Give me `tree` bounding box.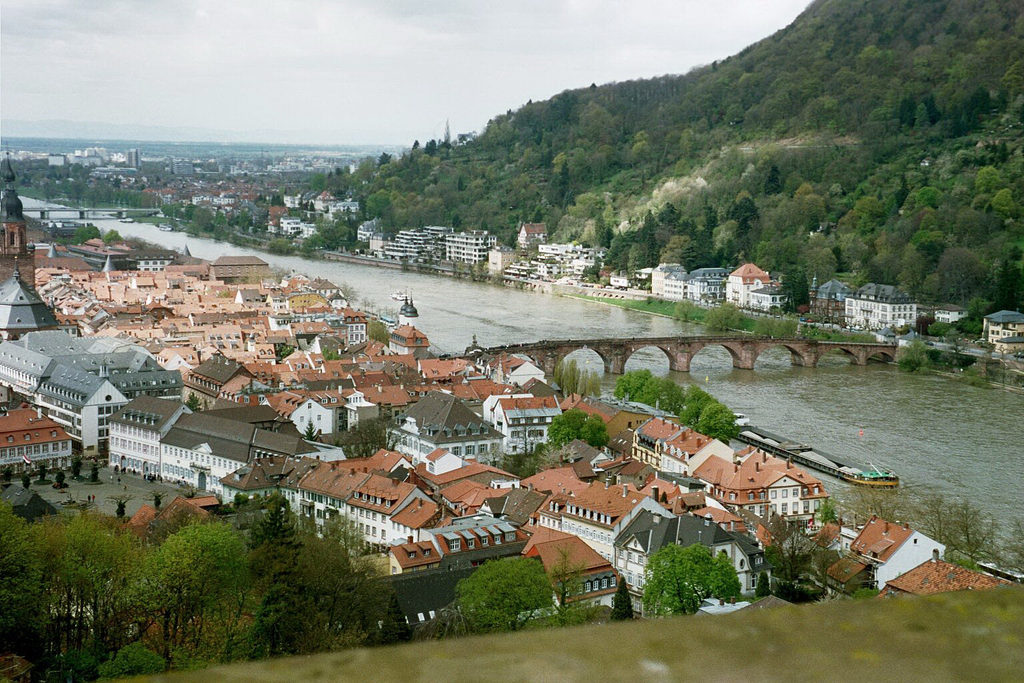
x1=775, y1=262, x2=819, y2=316.
